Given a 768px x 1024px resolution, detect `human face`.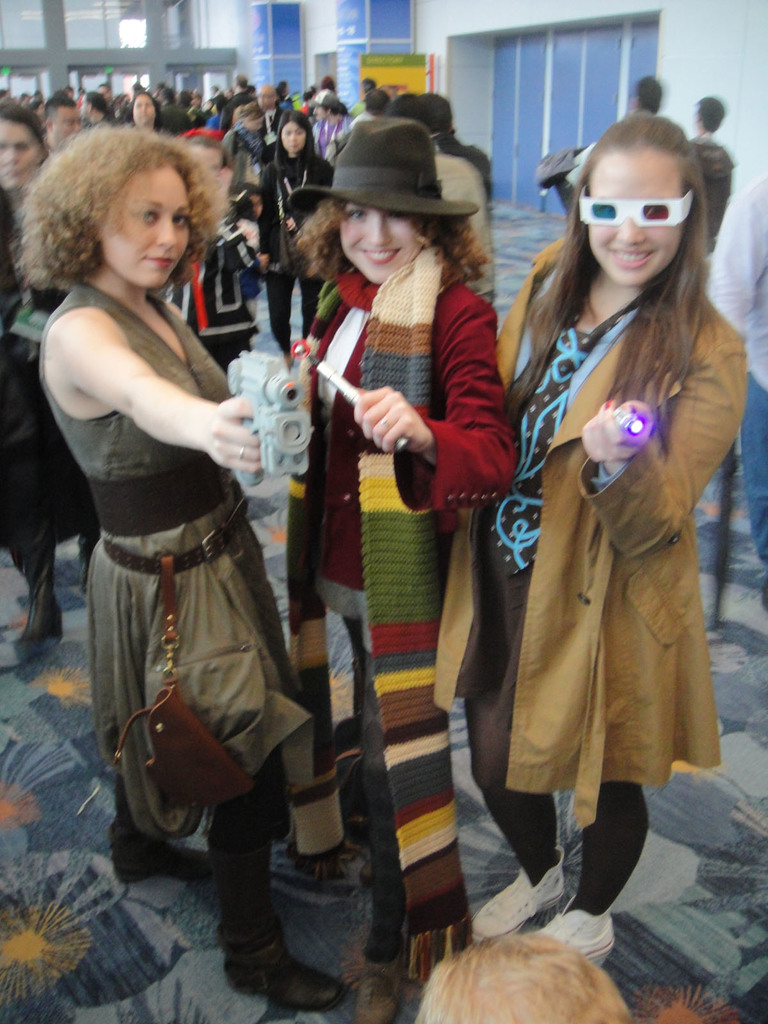
bbox(100, 166, 193, 290).
